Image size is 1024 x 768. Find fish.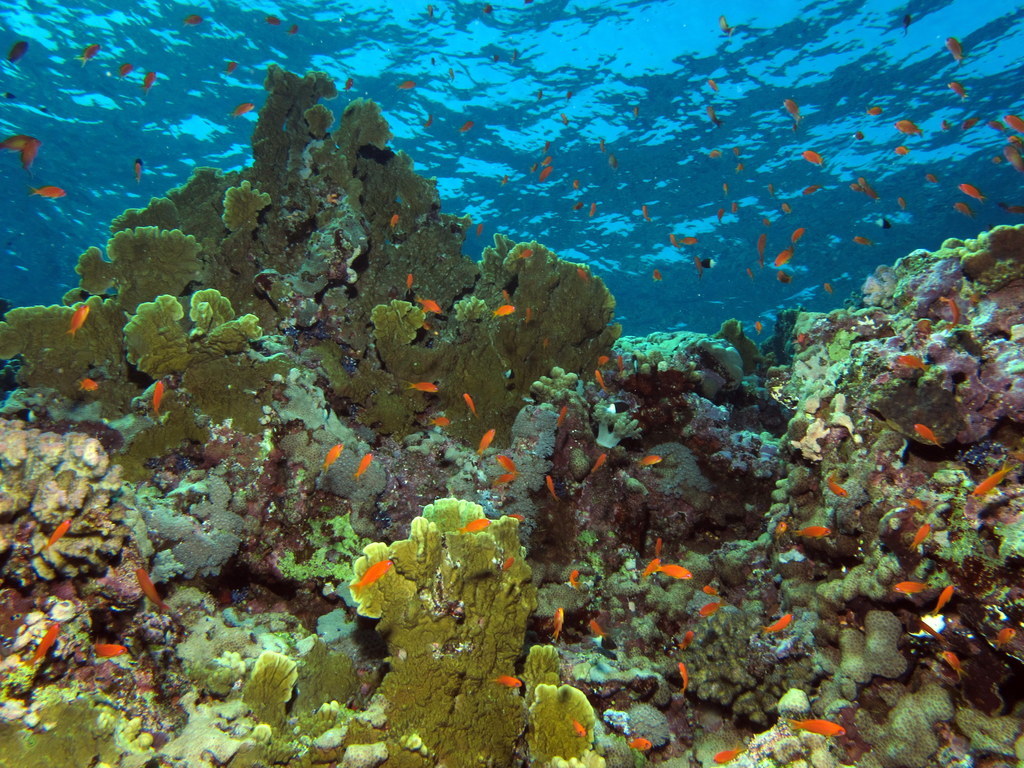
x1=762, y1=218, x2=770, y2=227.
